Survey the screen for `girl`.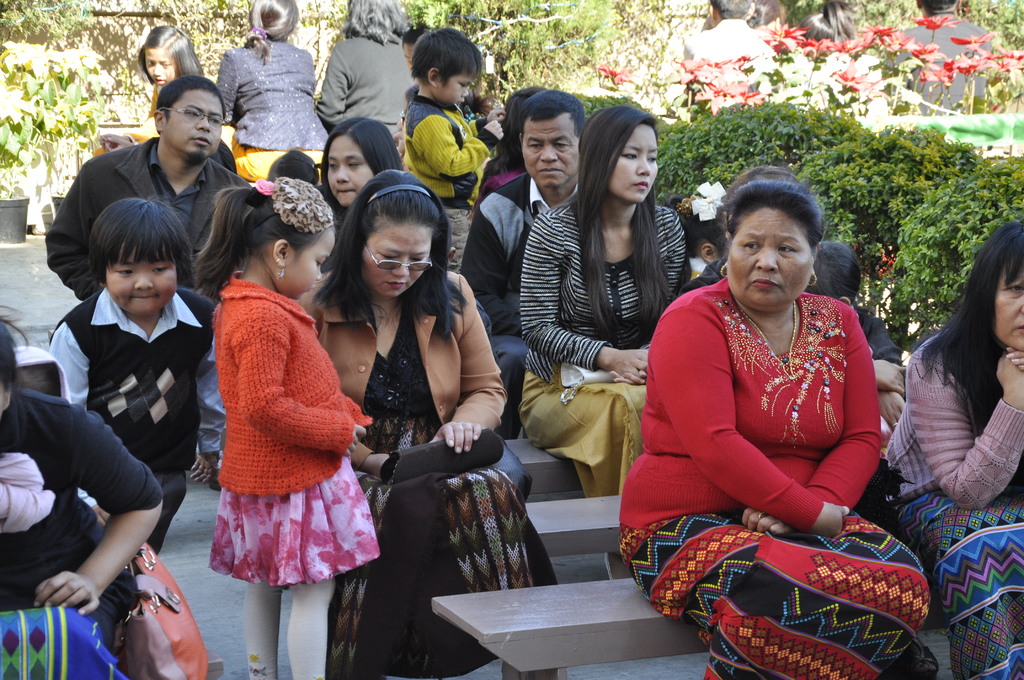
Survey found: region(49, 193, 217, 545).
